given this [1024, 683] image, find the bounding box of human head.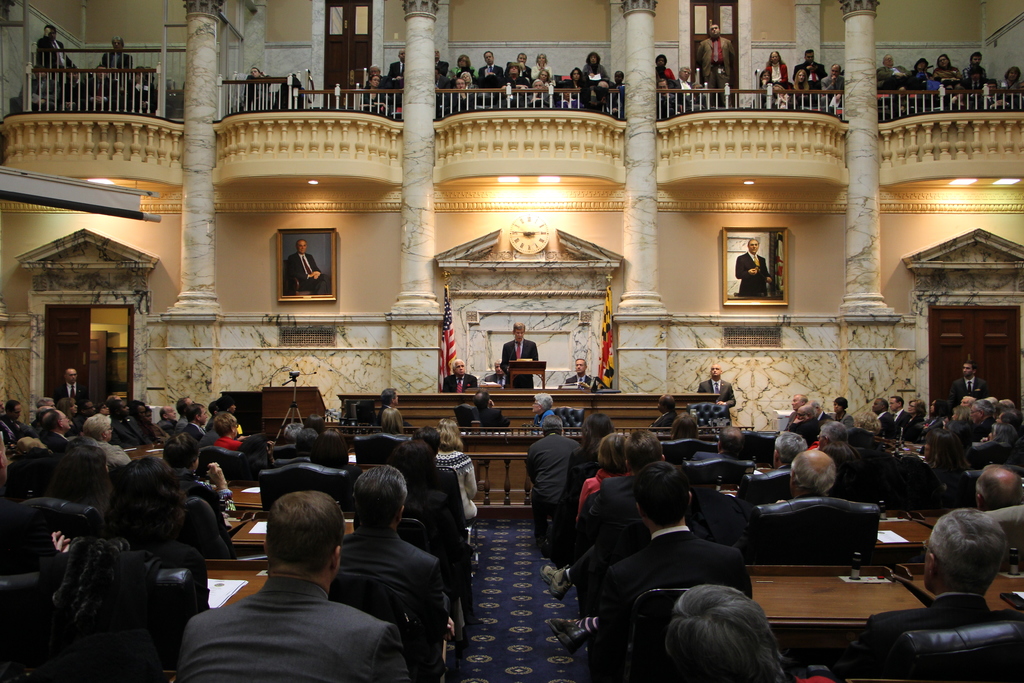
658:78:669:93.
